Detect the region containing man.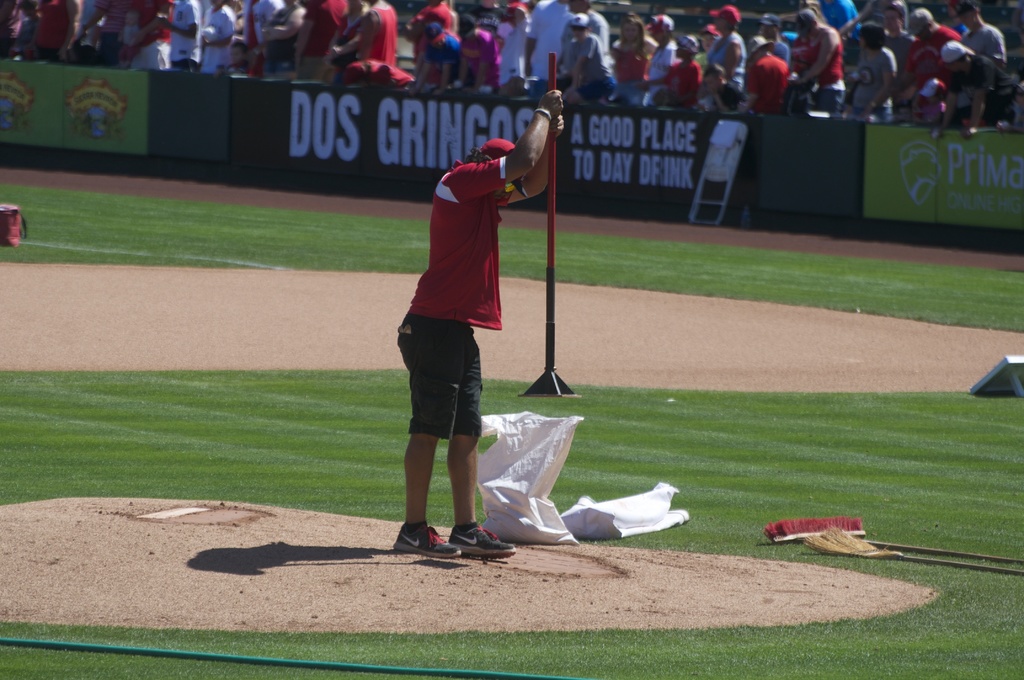
(x1=636, y1=19, x2=681, y2=108).
